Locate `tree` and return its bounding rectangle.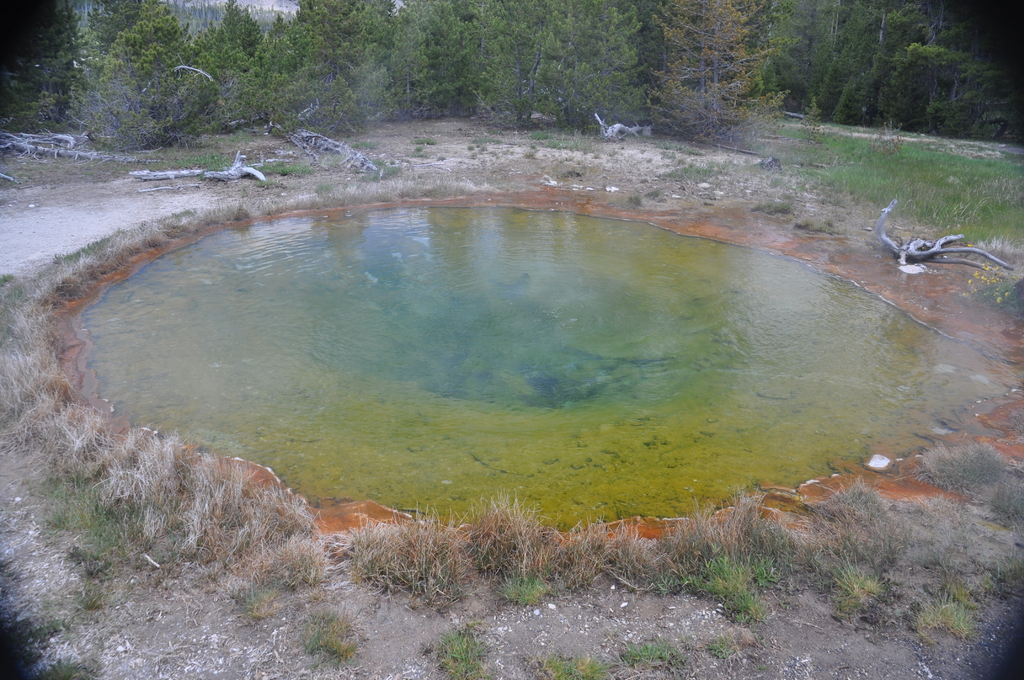
bbox=[0, 0, 1023, 143].
